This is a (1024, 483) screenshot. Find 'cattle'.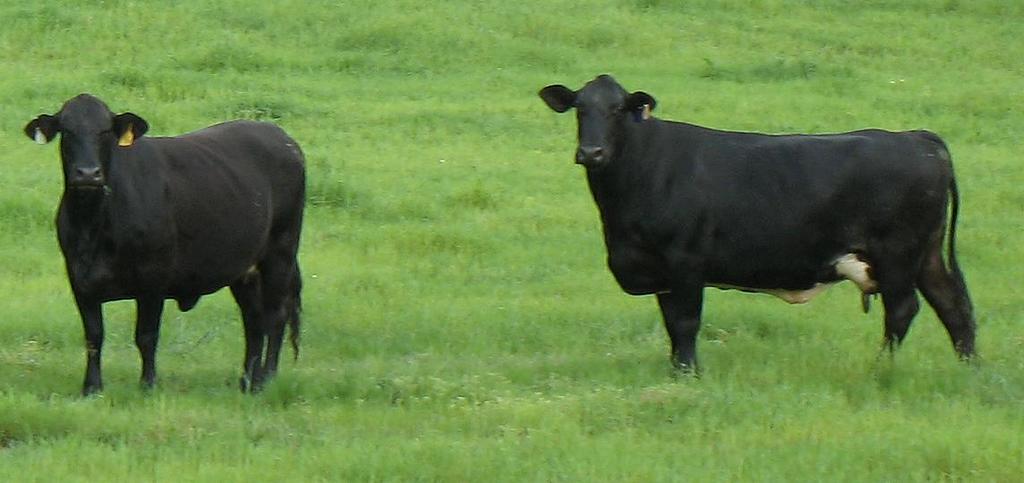
Bounding box: locate(543, 66, 986, 386).
